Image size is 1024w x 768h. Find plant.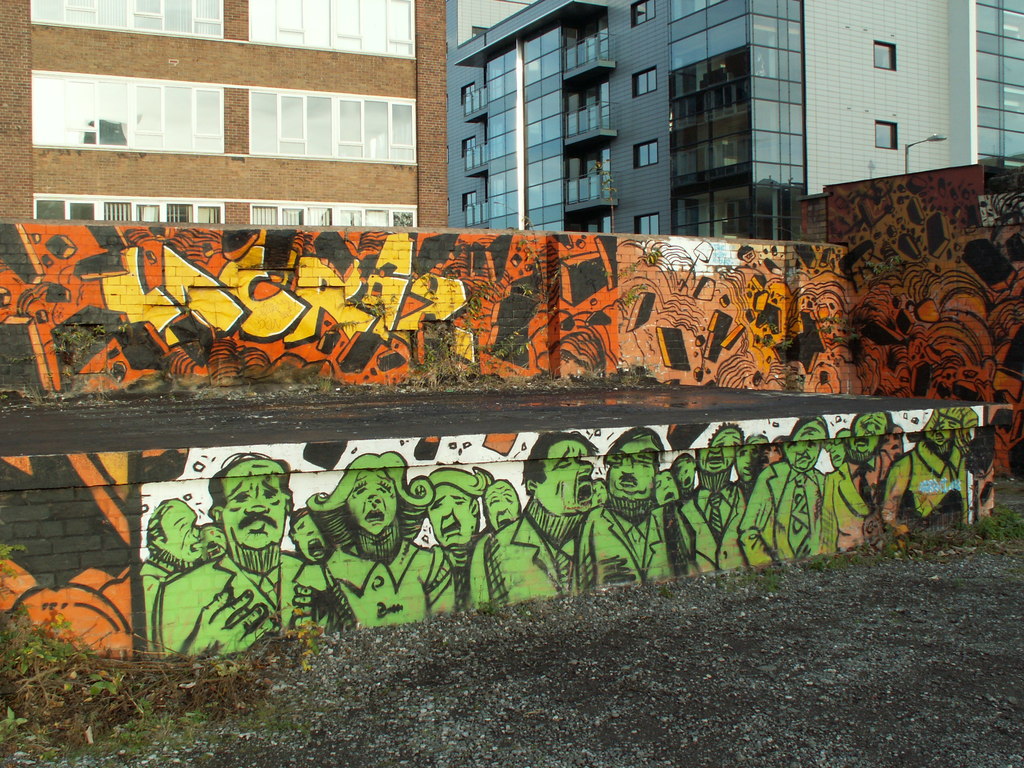
box=[860, 519, 907, 556].
